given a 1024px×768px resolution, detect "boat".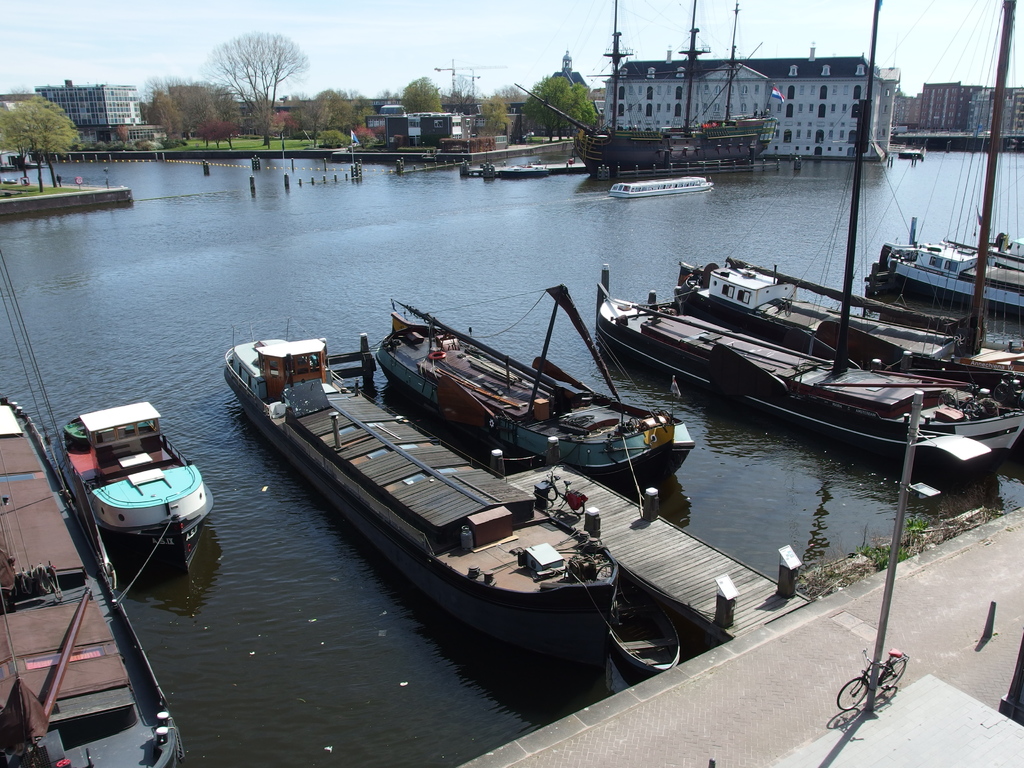
(left=600, top=592, right=680, bottom=680).
